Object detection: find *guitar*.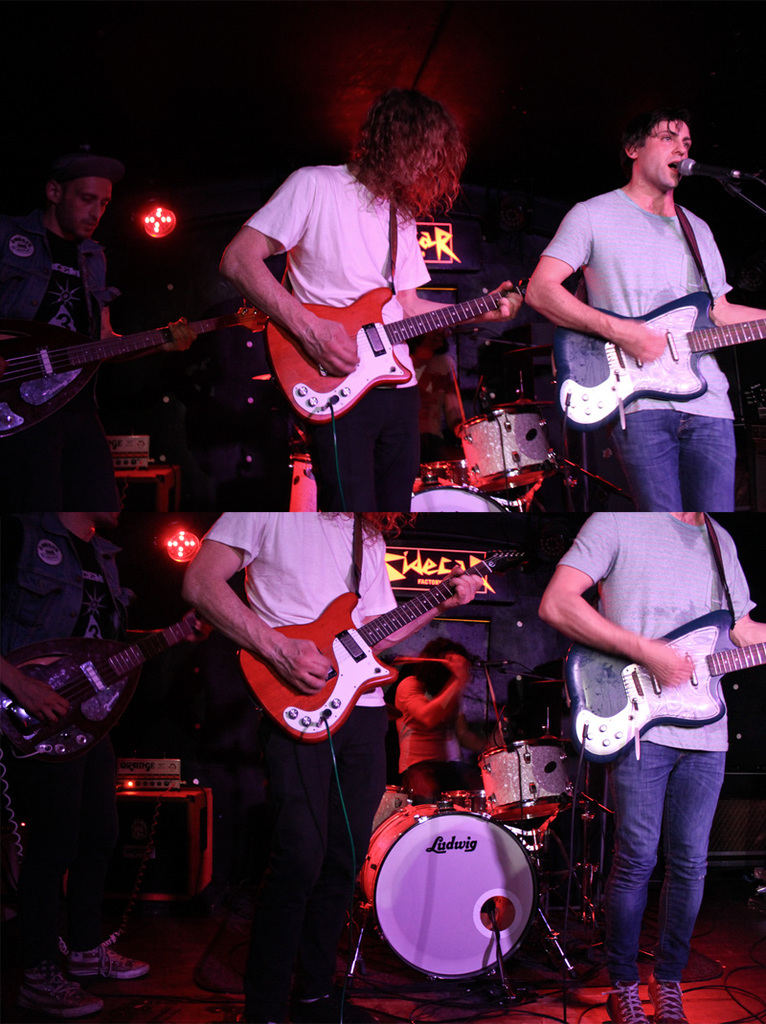
bbox(0, 308, 253, 423).
